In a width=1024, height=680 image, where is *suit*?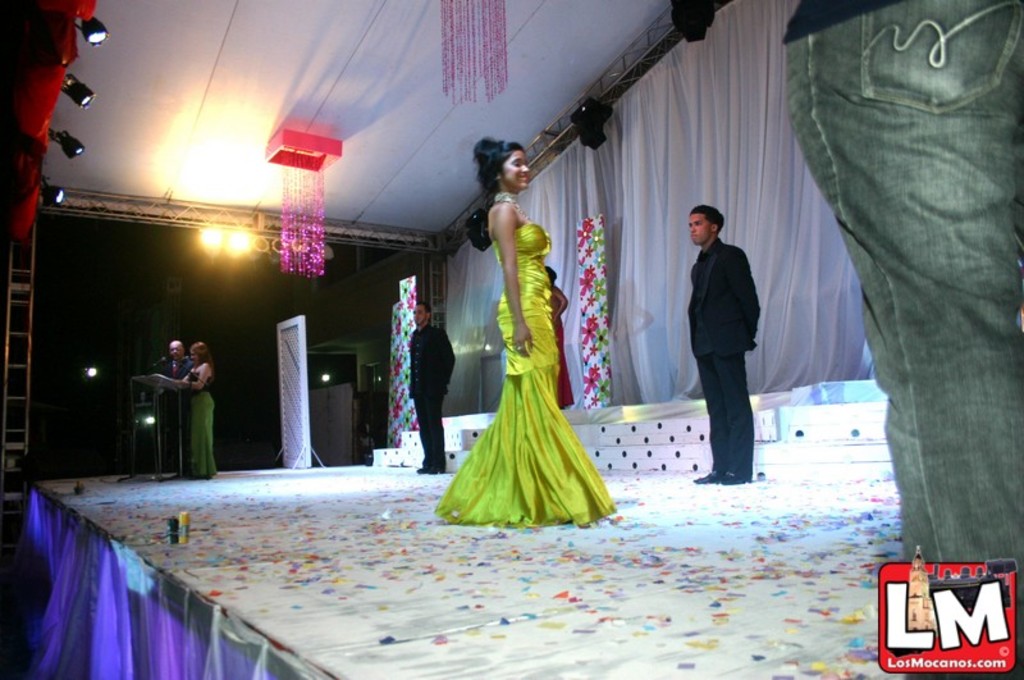
bbox=[410, 323, 457, 469].
